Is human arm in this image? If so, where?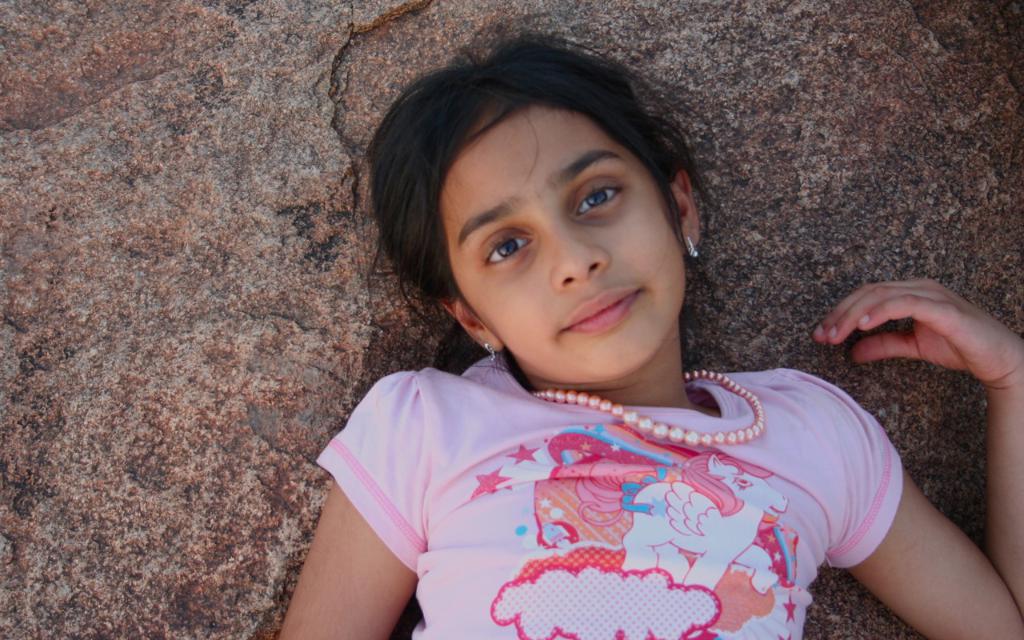
Yes, at l=275, t=370, r=430, b=639.
